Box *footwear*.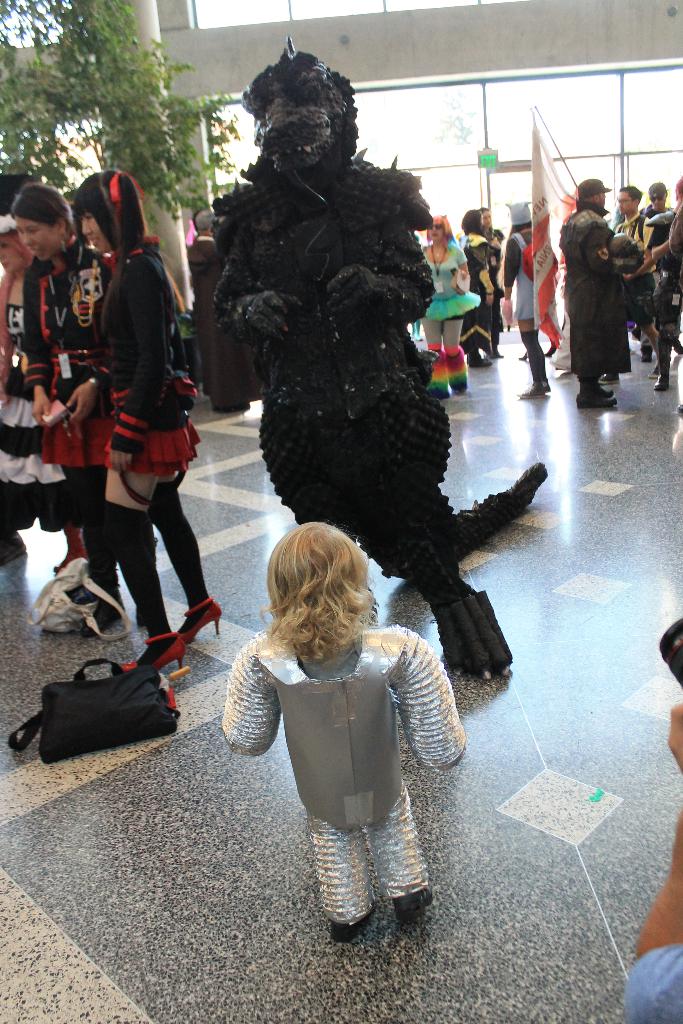
106 634 188 674.
